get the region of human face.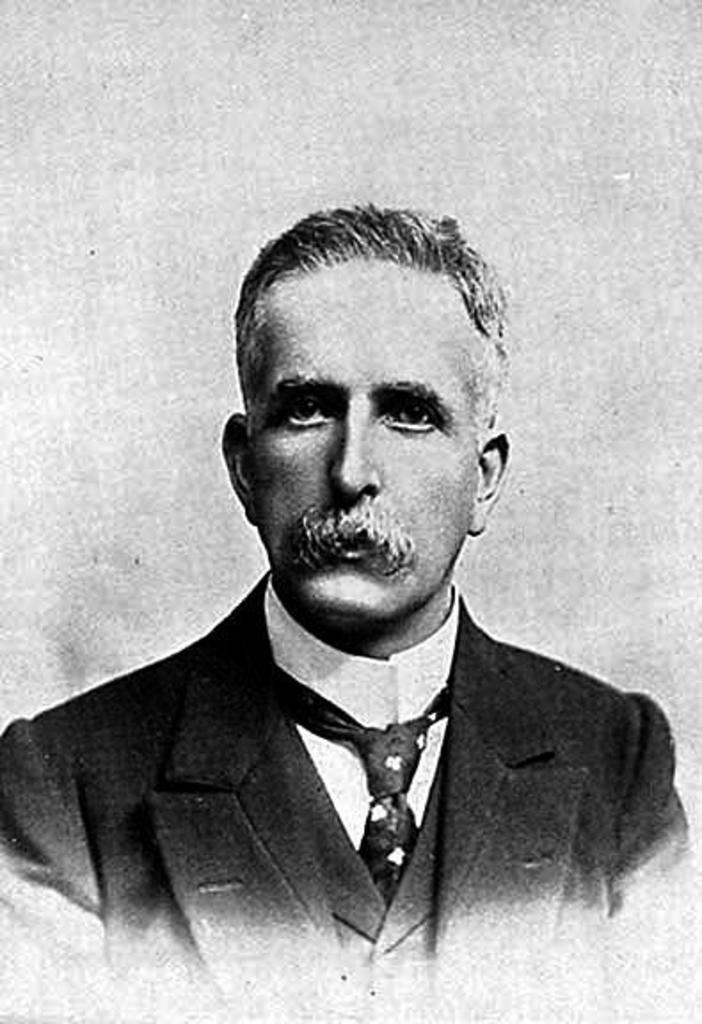
bbox=(242, 256, 482, 622).
